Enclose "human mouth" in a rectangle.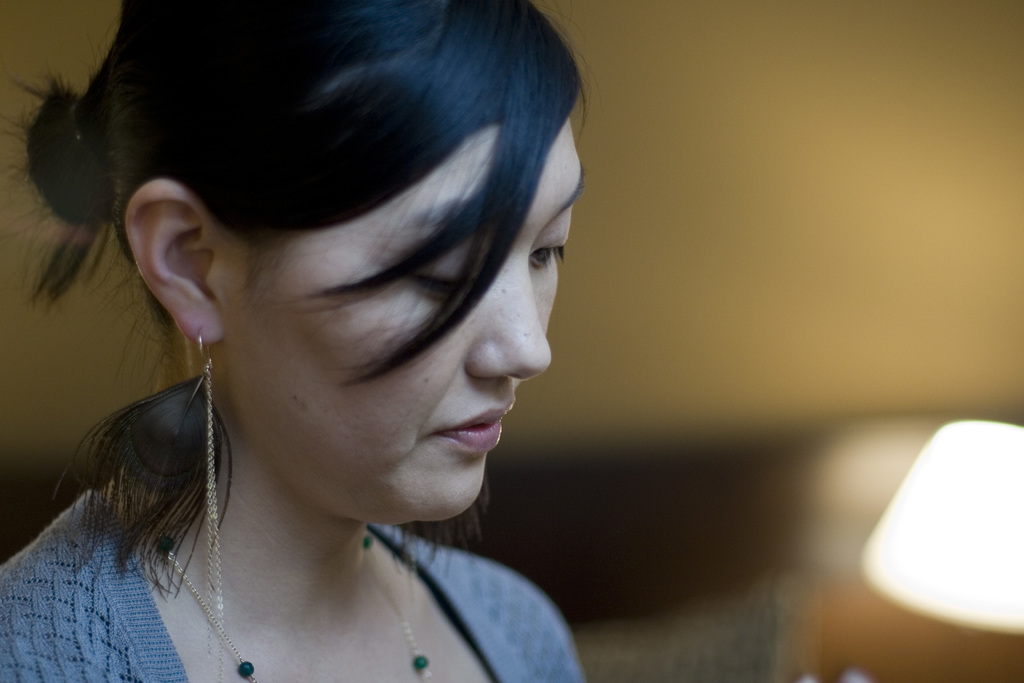
[421,396,517,461].
